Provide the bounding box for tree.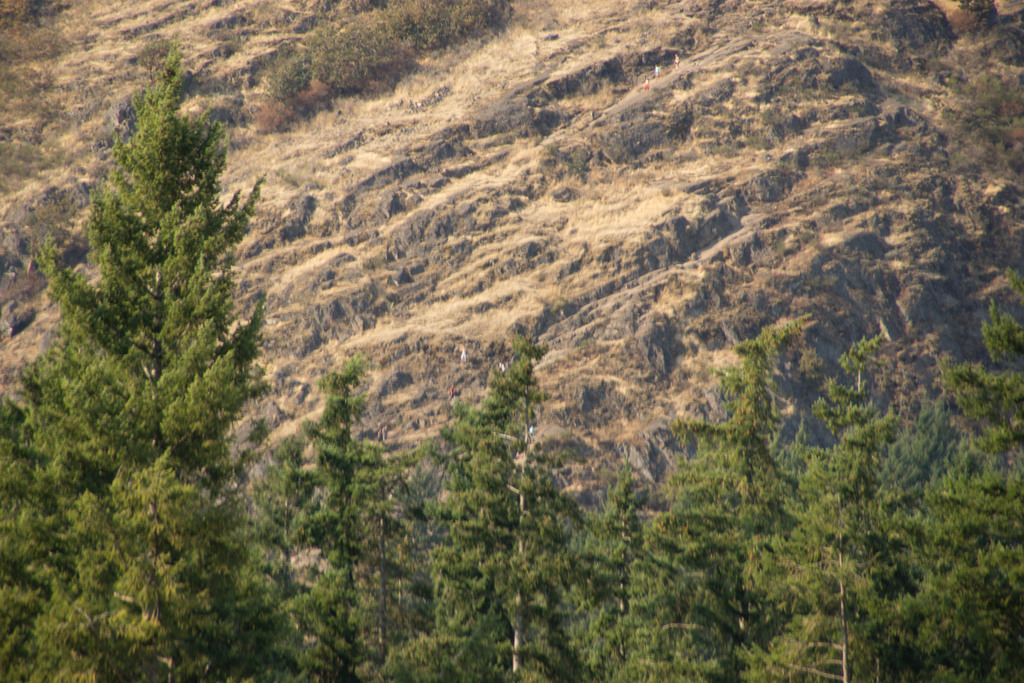
pyautogui.locateOnScreen(618, 520, 735, 682).
